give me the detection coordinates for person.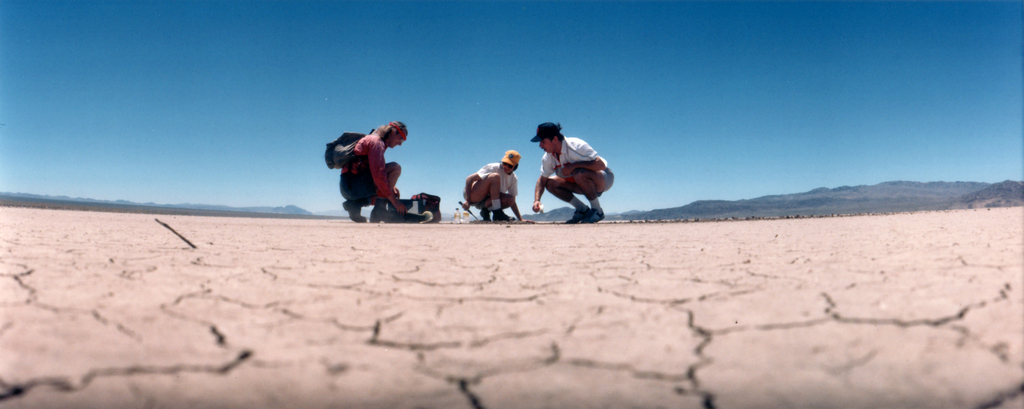
(325, 119, 407, 223).
